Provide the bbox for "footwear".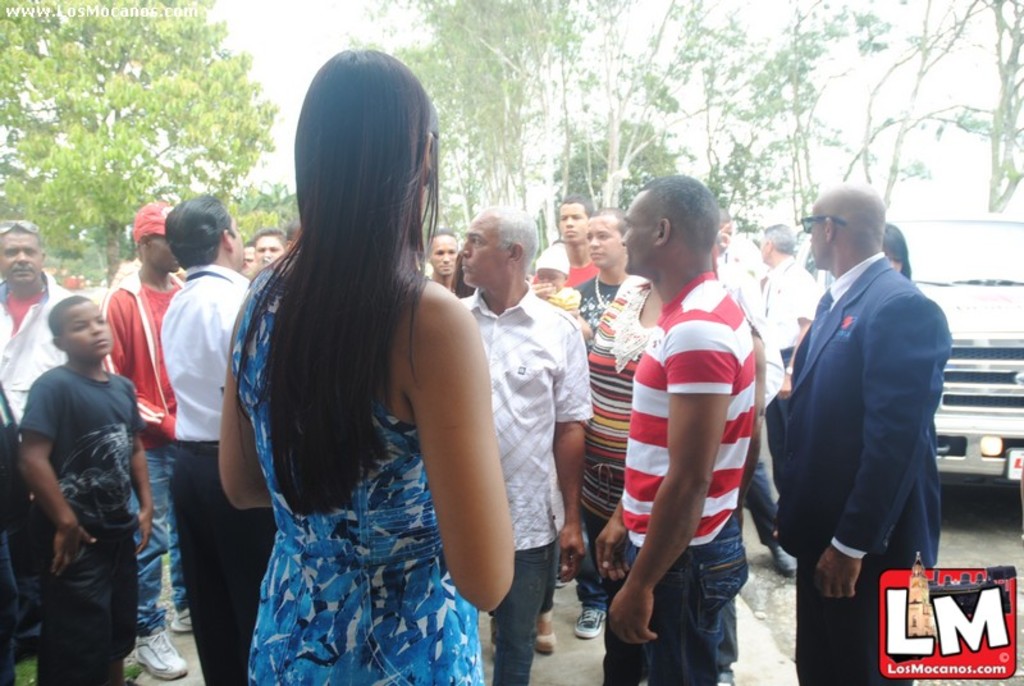
Rect(133, 636, 192, 680).
